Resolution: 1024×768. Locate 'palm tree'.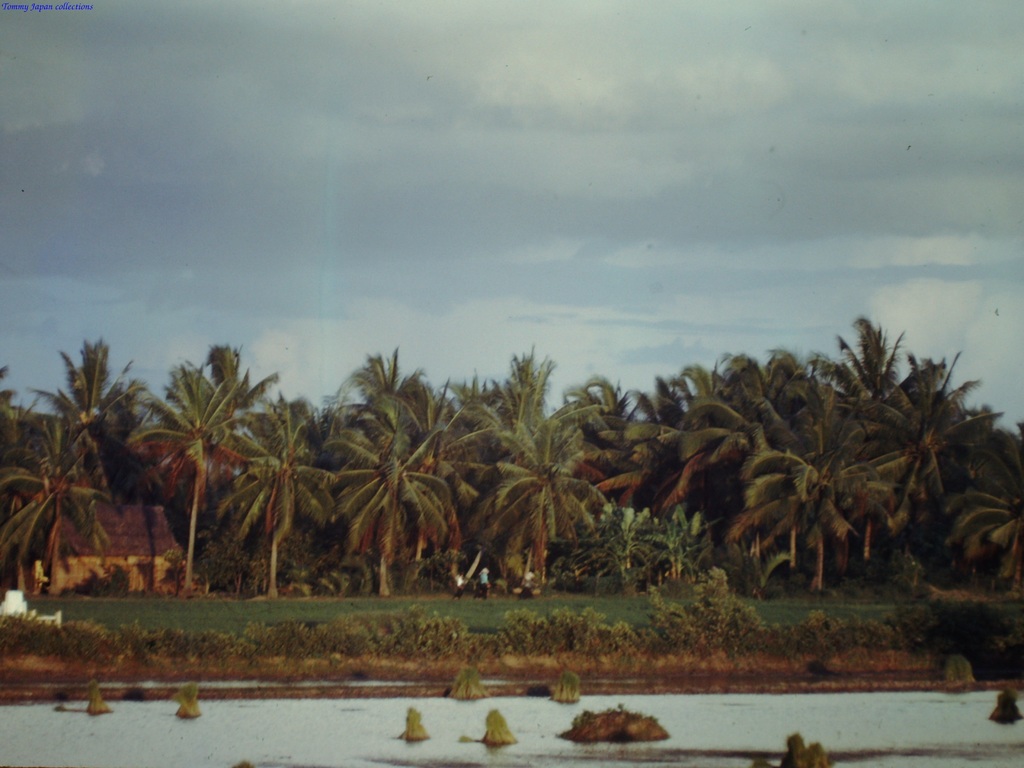
locate(582, 409, 658, 552).
